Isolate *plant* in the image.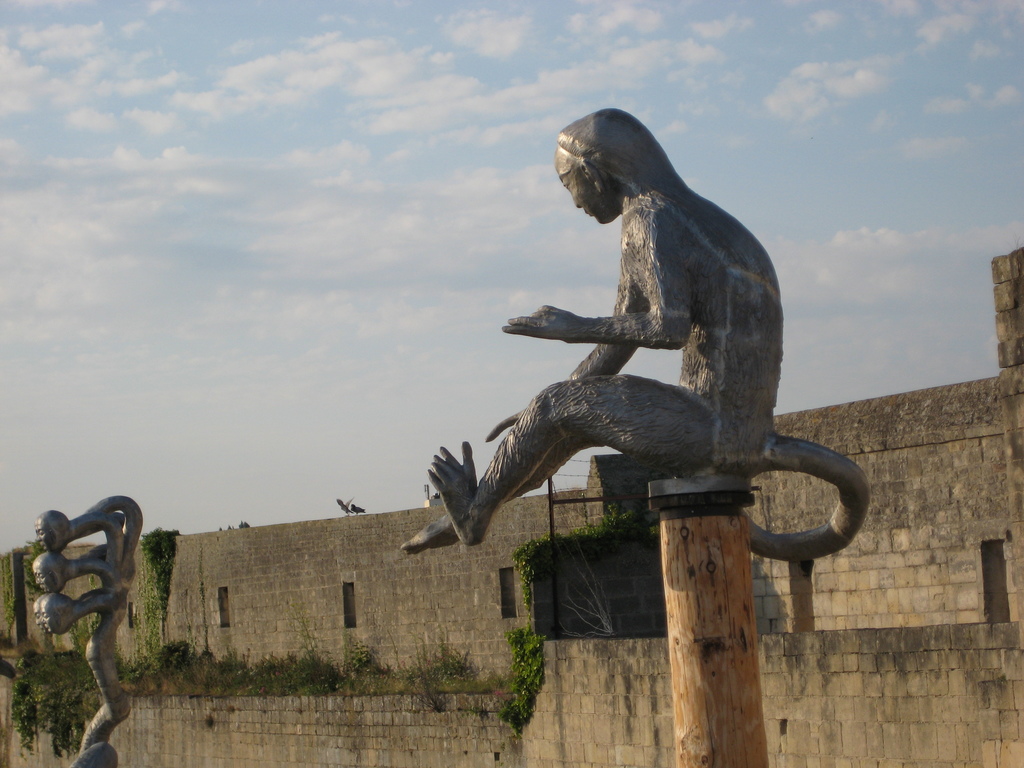
Isolated region: <bbox>344, 638, 406, 694</bbox>.
